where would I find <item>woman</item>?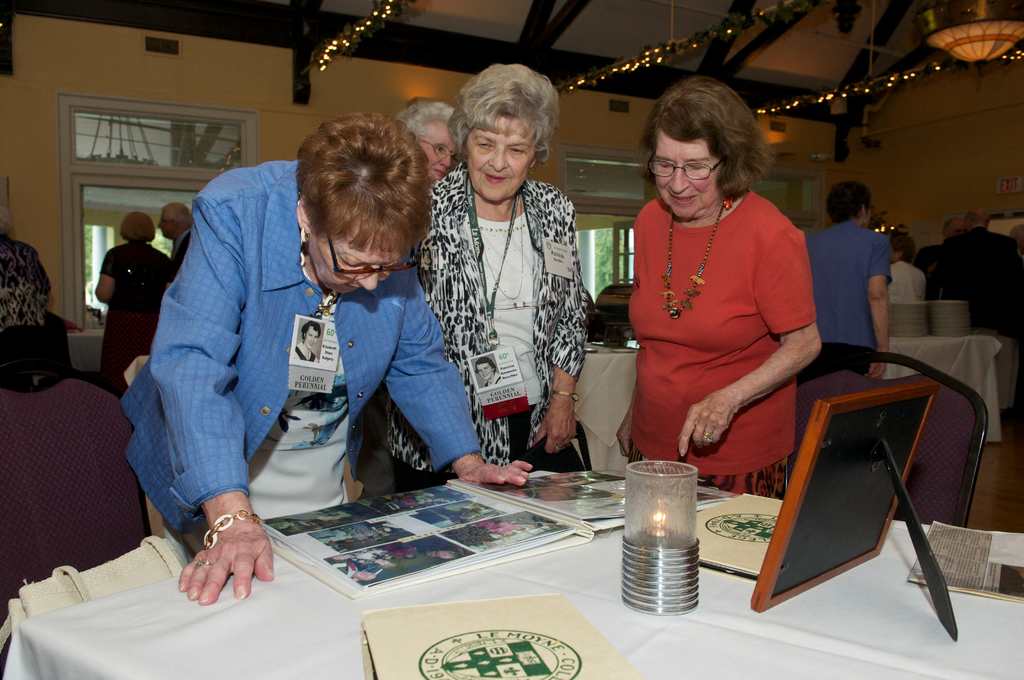
At left=384, top=57, right=593, bottom=478.
